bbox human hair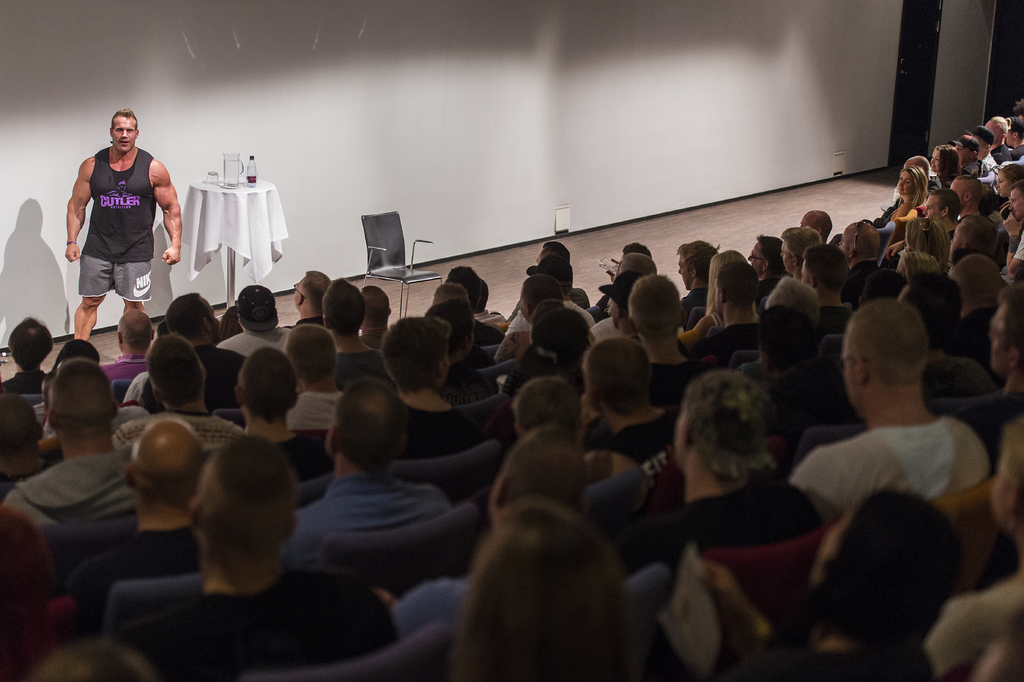
left=444, top=521, right=636, bottom=681
